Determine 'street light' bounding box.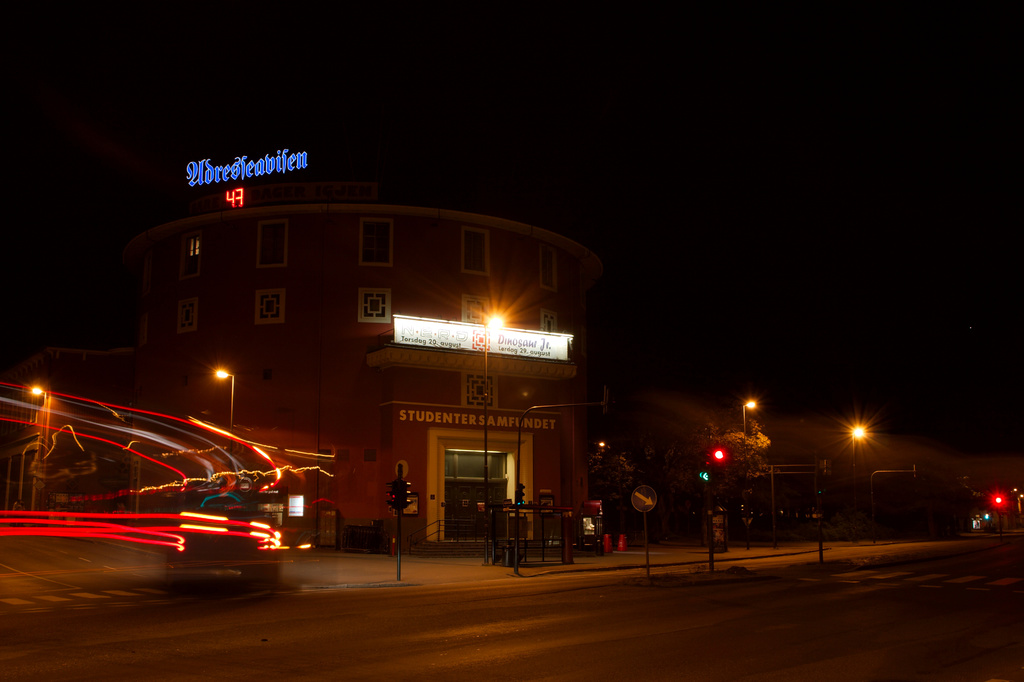
Determined: 807 426 870 567.
